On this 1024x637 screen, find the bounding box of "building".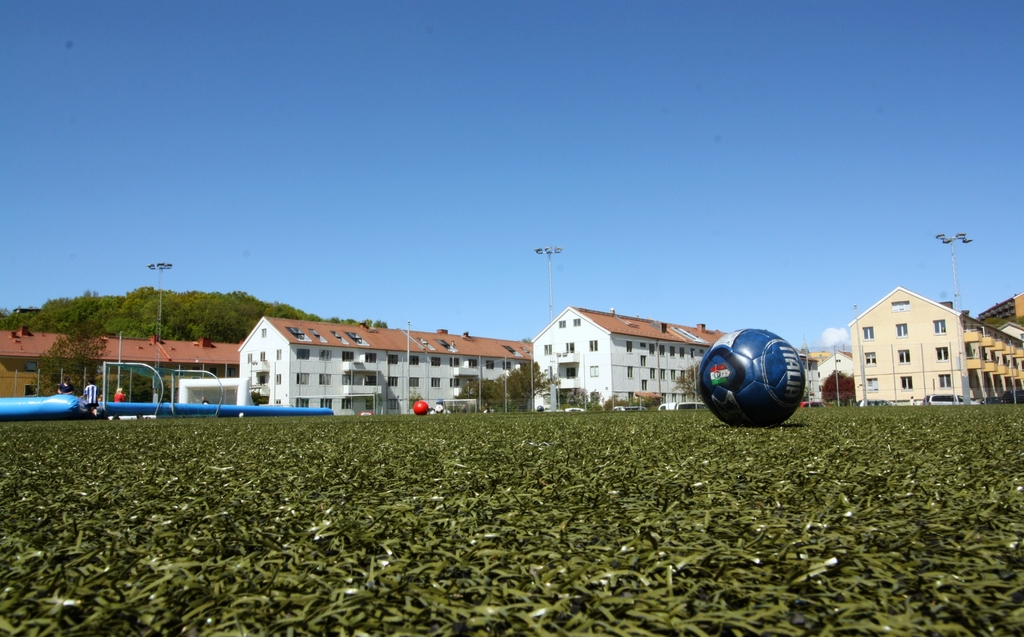
Bounding box: bbox=(529, 307, 722, 410).
